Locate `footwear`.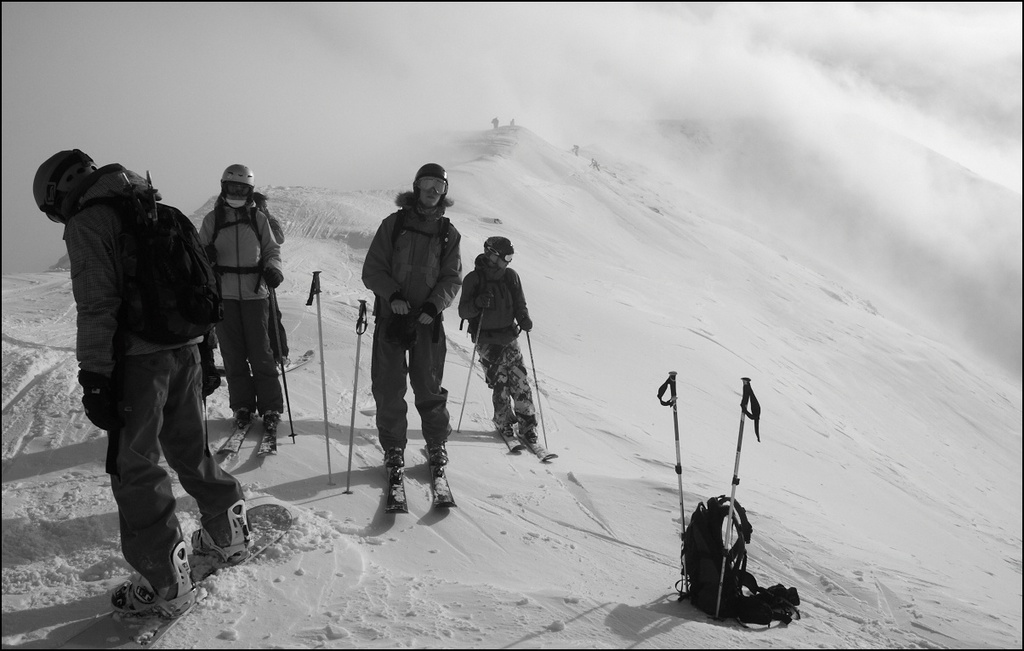
Bounding box: {"x1": 191, "y1": 525, "x2": 254, "y2": 557}.
